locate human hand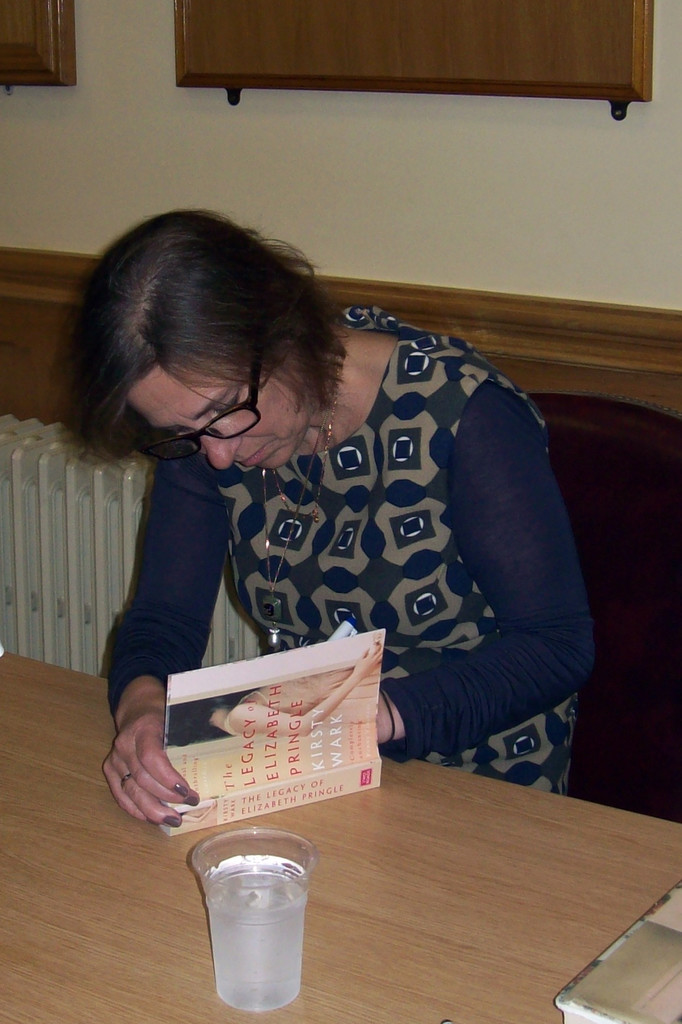
{"x1": 358, "y1": 643, "x2": 385, "y2": 675}
